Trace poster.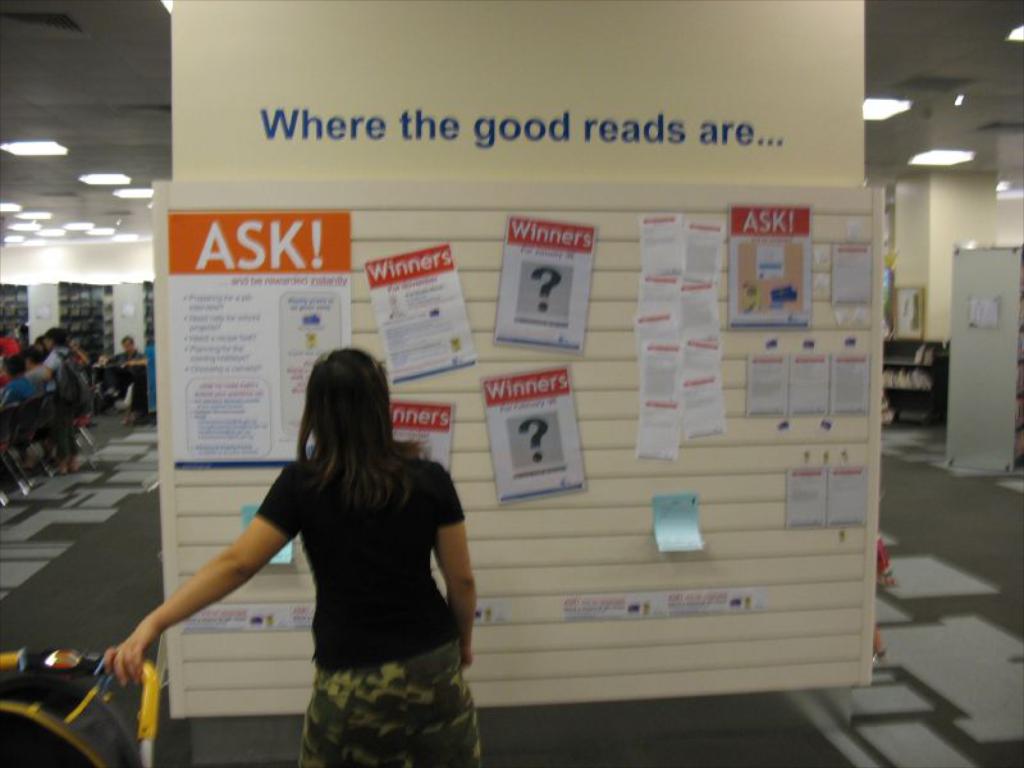
Traced to (485, 362, 585, 500).
